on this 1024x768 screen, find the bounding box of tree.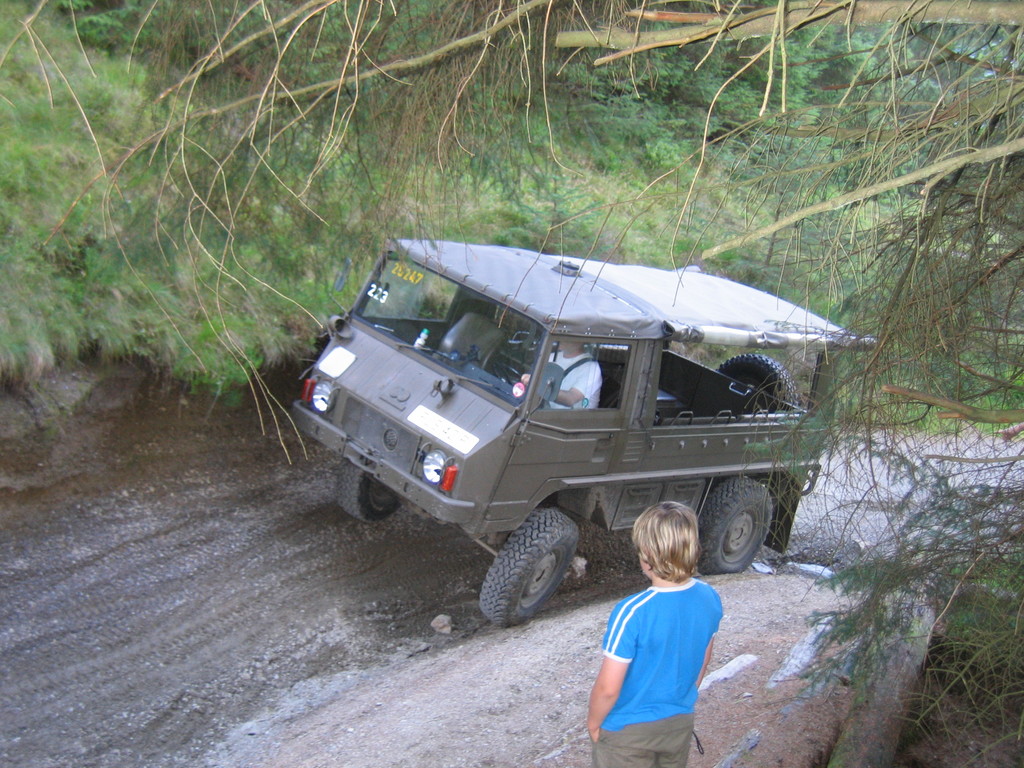
Bounding box: region(0, 0, 1023, 636).
